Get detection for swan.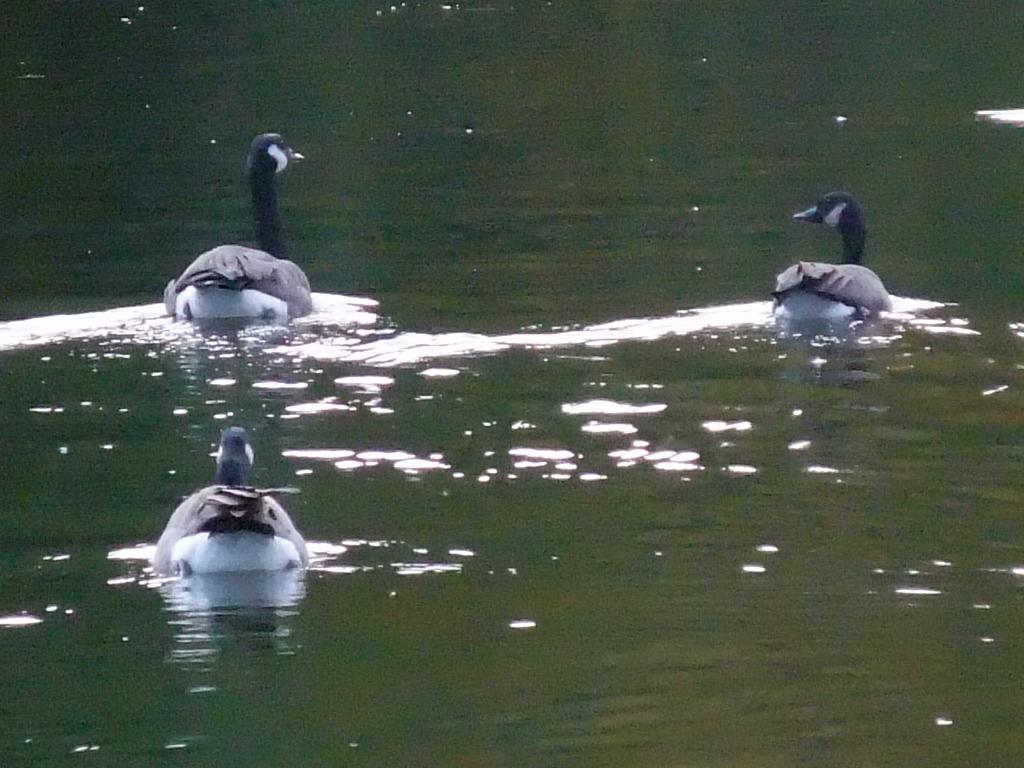
Detection: bbox(768, 189, 895, 326).
